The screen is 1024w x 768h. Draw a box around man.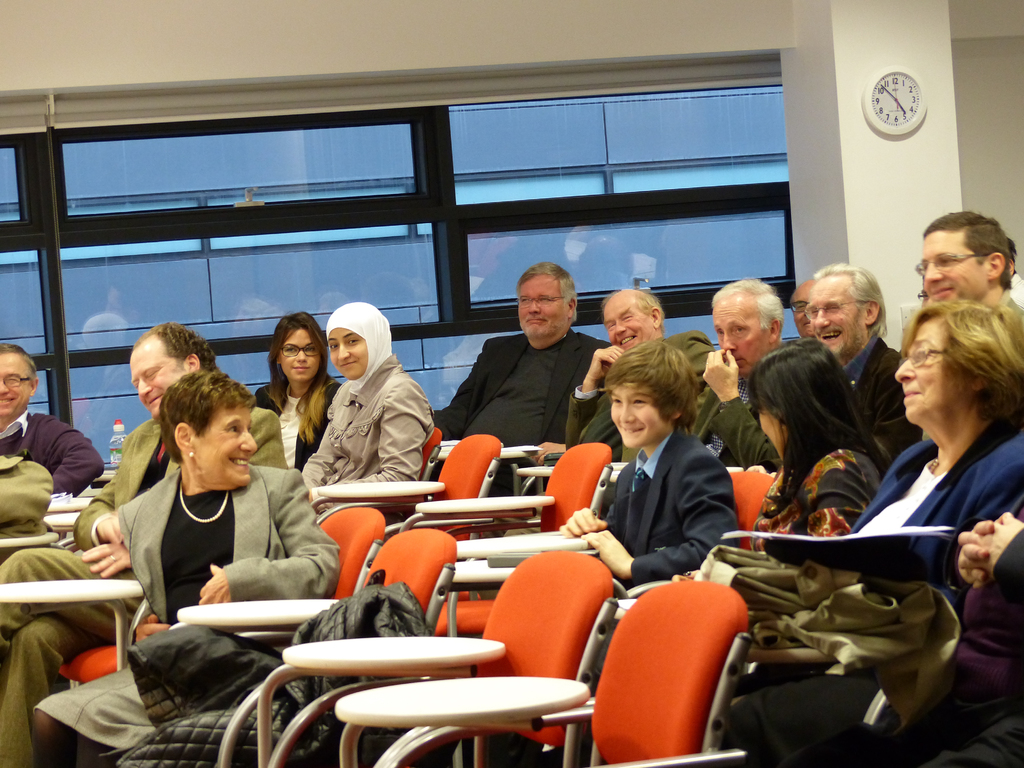
<box>0,313,292,767</box>.
